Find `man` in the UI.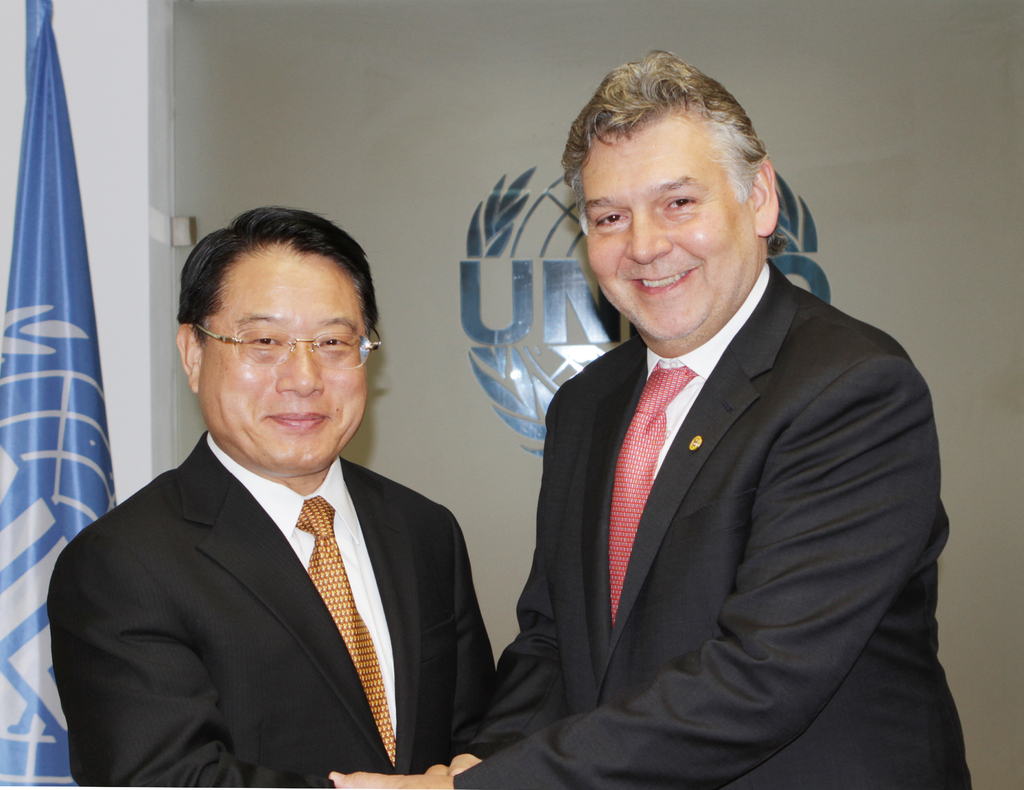
UI element at bbox=[45, 219, 502, 785].
